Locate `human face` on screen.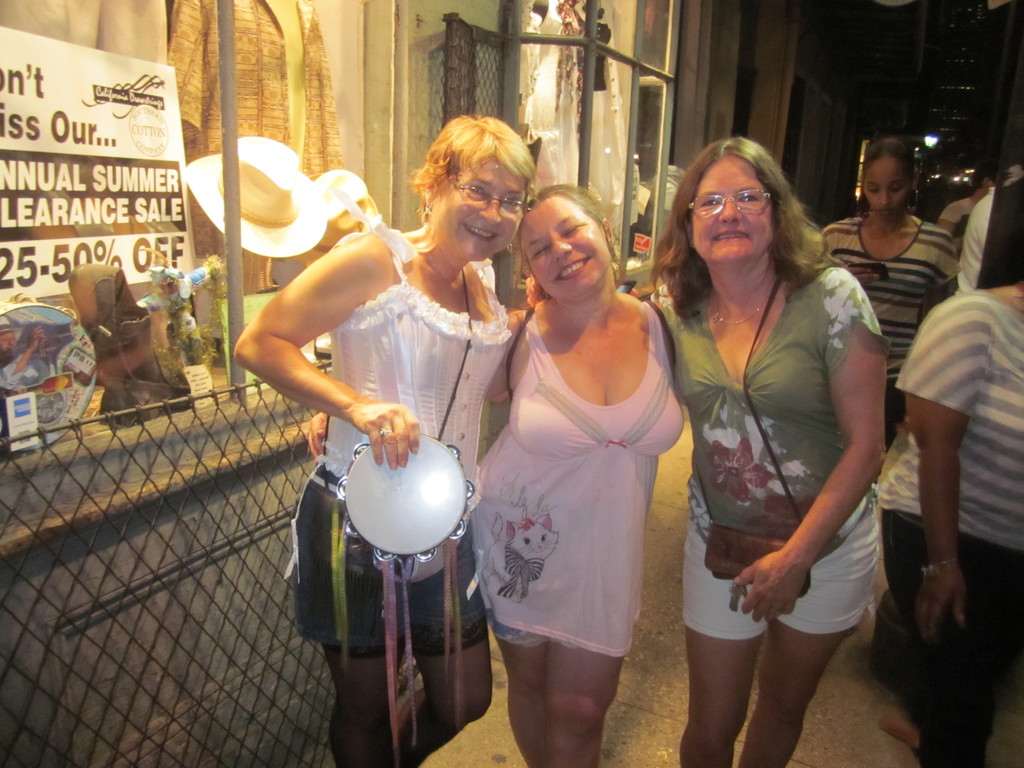
On screen at {"x1": 431, "y1": 156, "x2": 531, "y2": 252}.
